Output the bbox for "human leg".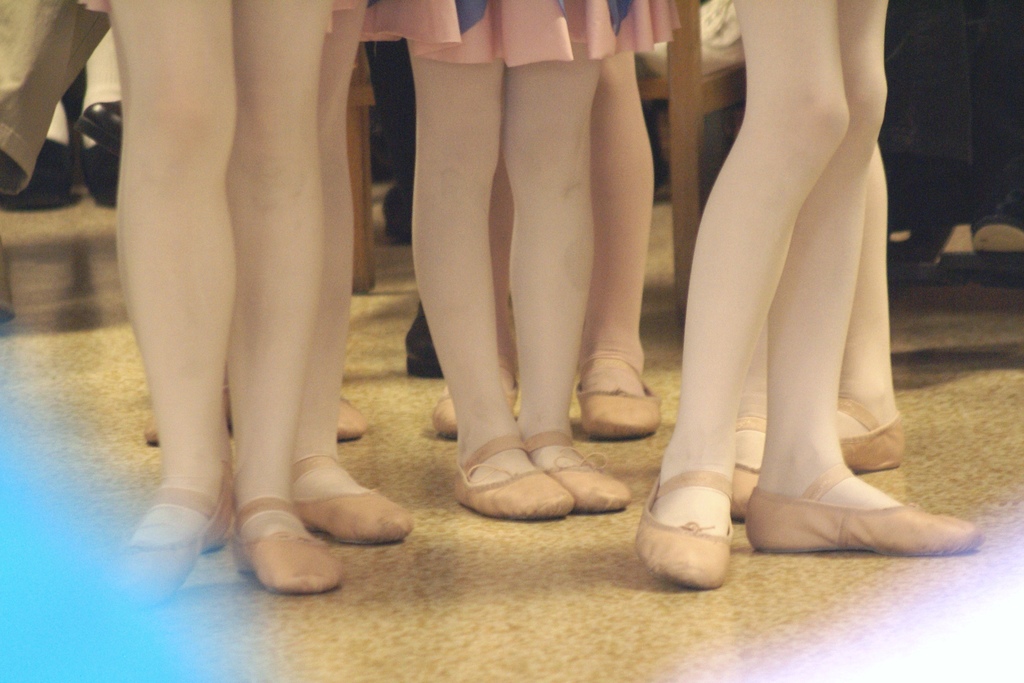
(294,6,413,543).
